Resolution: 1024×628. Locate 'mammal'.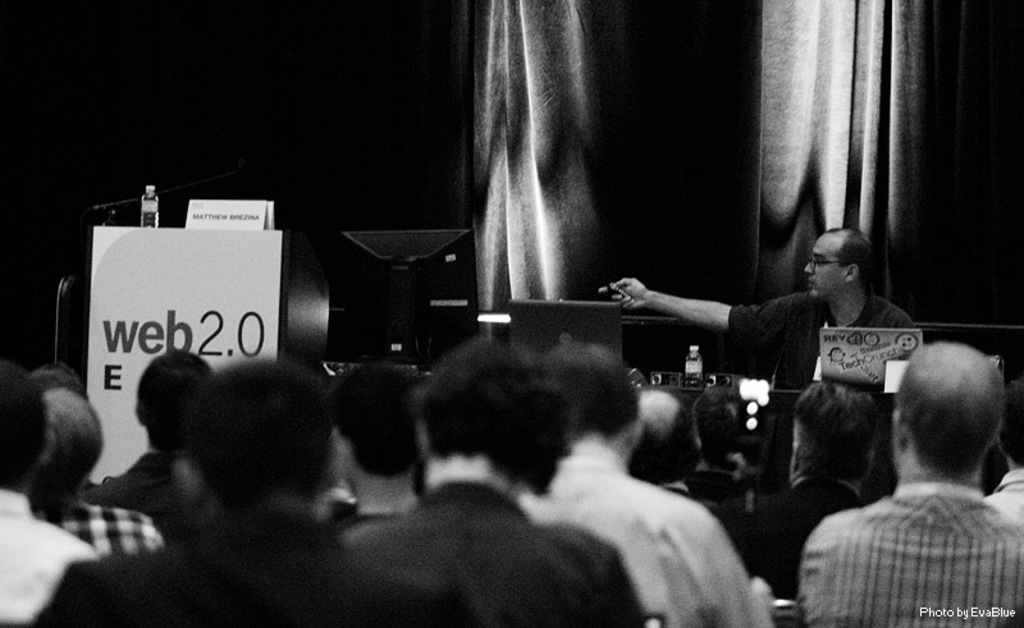
<bbox>604, 224, 915, 394</bbox>.
